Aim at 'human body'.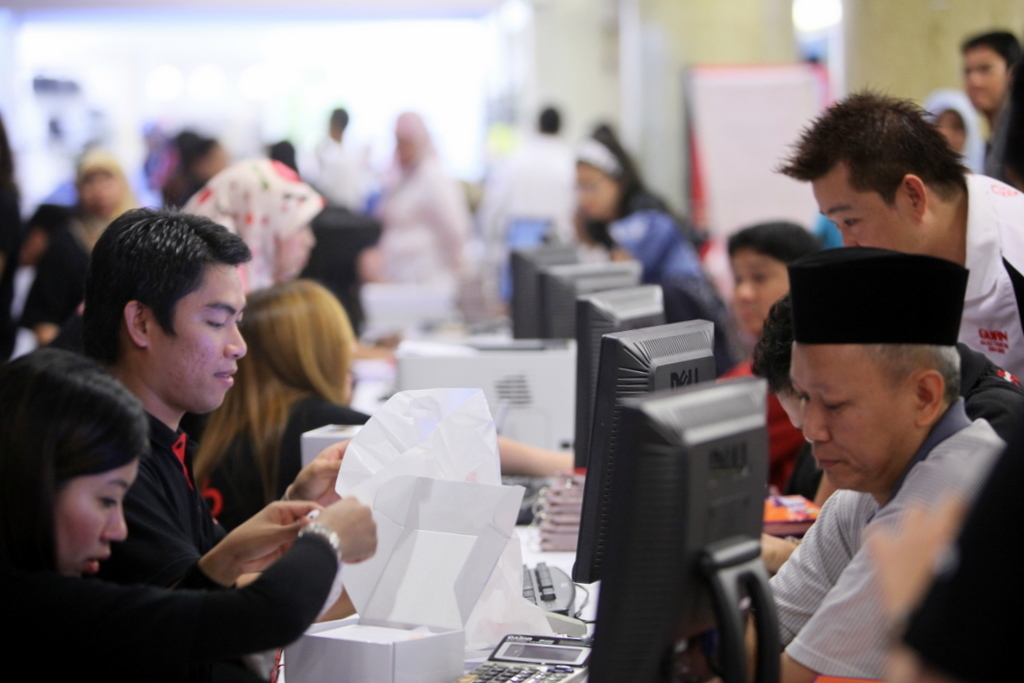
Aimed at x1=603 y1=204 x2=711 y2=310.
